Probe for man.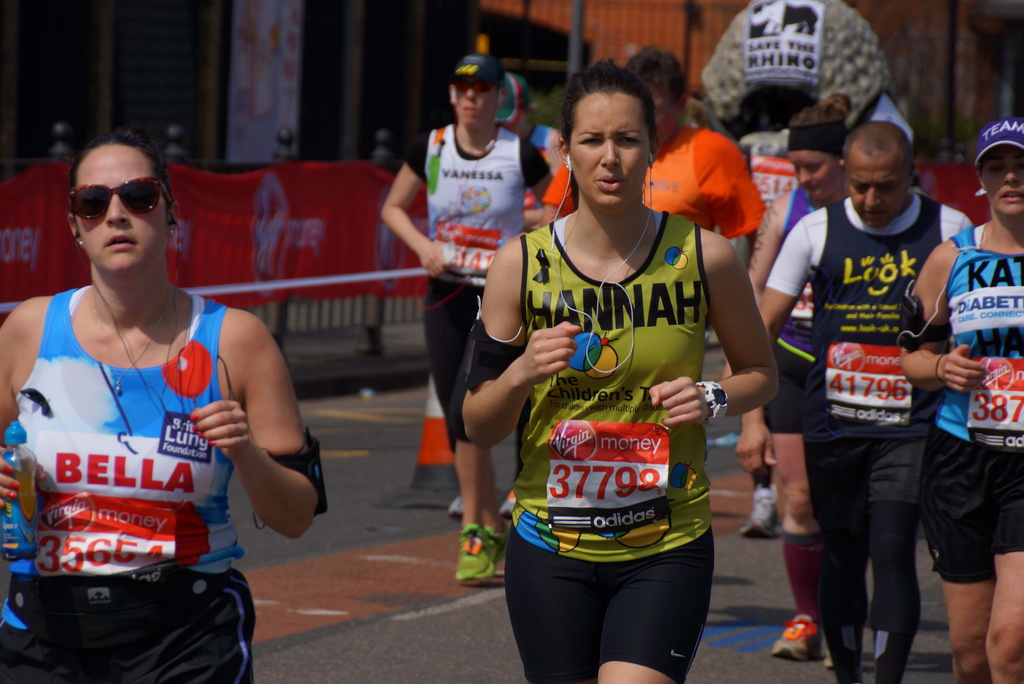
Probe result: detection(490, 74, 553, 151).
